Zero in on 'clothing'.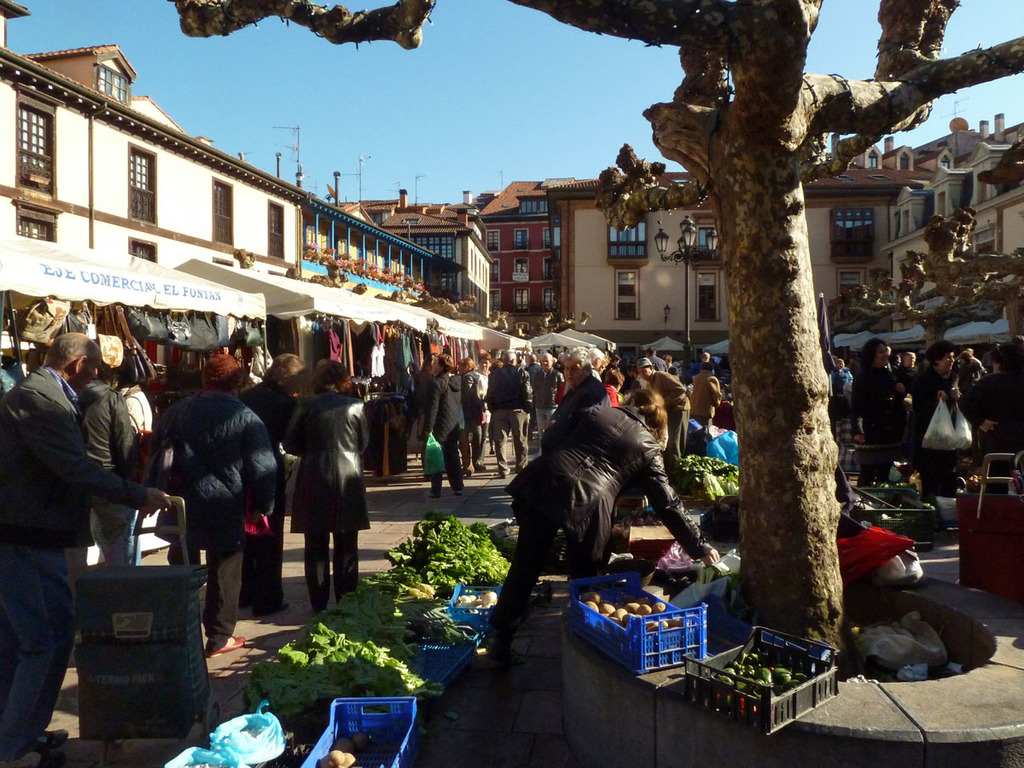
Zeroed in: [left=489, top=364, right=536, bottom=472].
